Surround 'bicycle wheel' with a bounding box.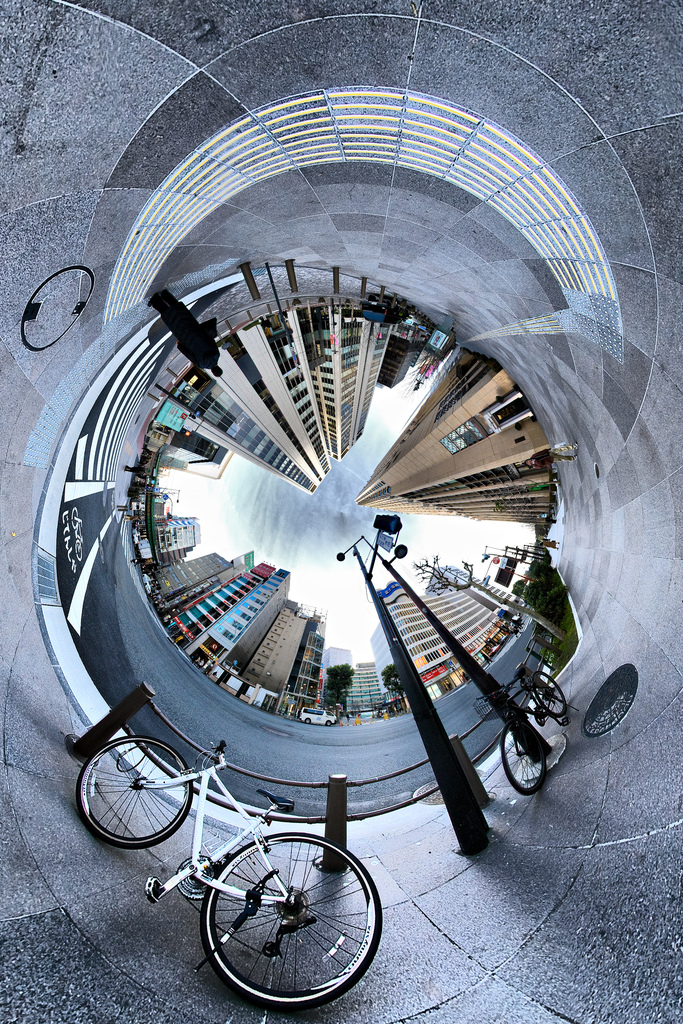
bbox(527, 669, 564, 722).
